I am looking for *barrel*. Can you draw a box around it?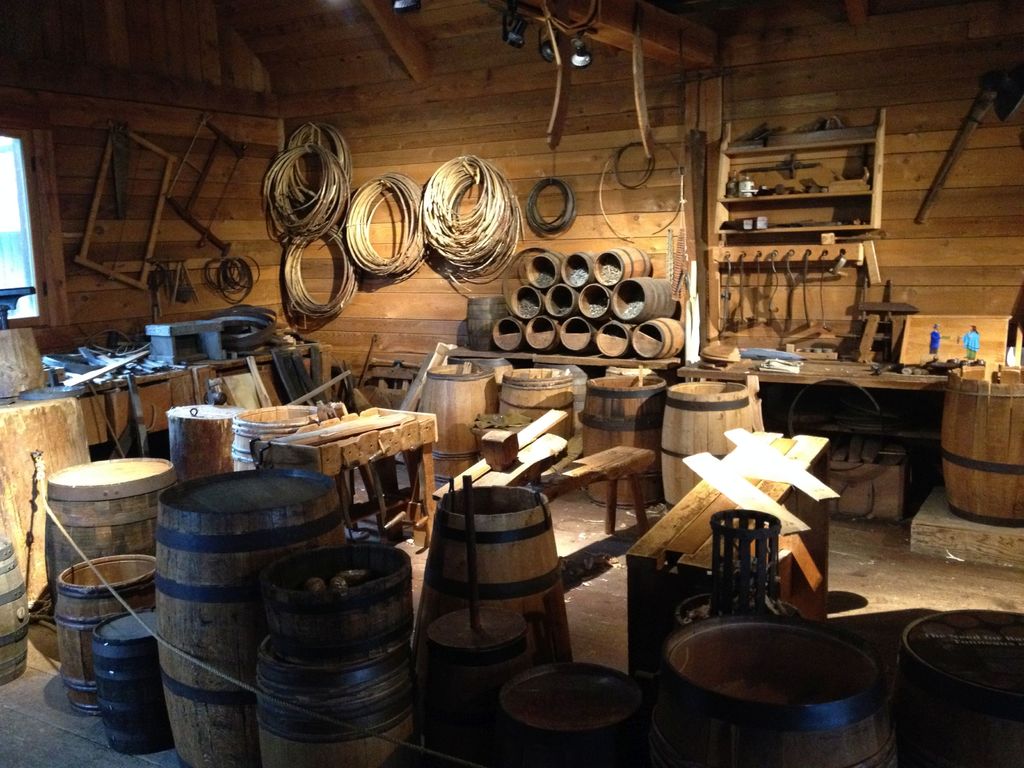
Sure, the bounding box is bbox=[417, 472, 580, 659].
